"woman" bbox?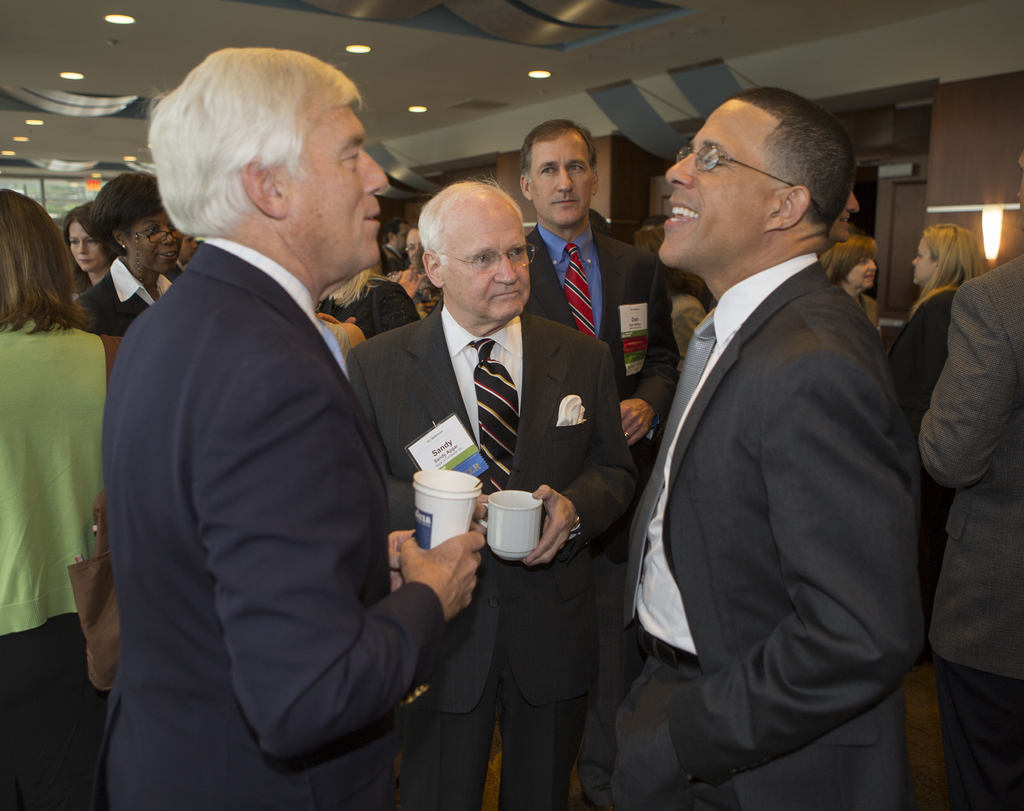
628/222/709/381
